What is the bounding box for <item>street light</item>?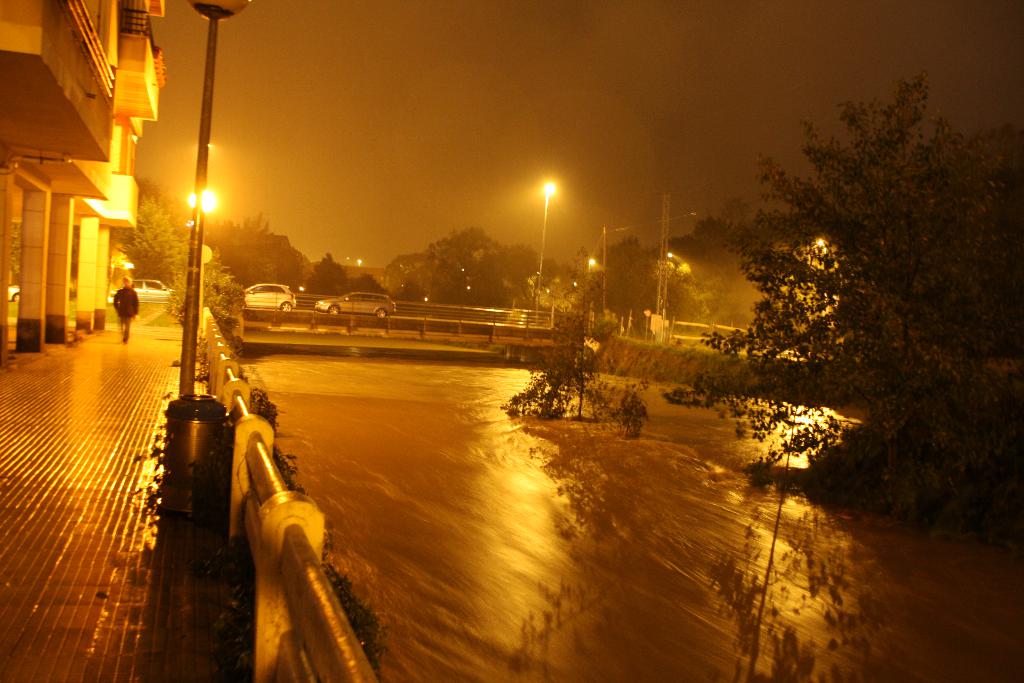
<bbox>177, 0, 252, 392</bbox>.
